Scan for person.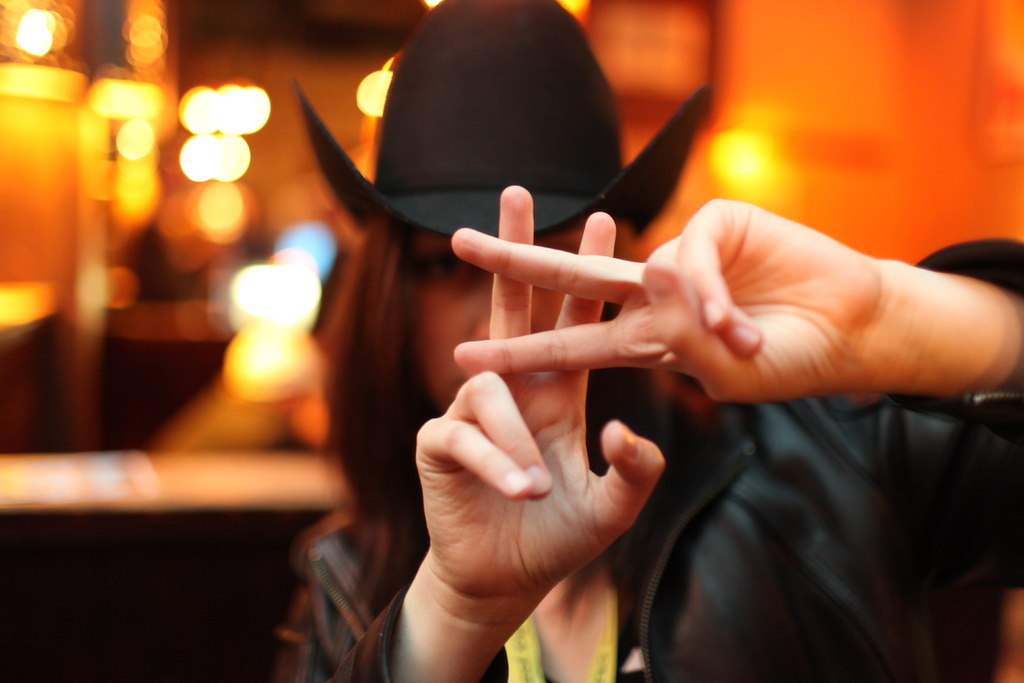
Scan result: (x1=269, y1=0, x2=1023, y2=682).
